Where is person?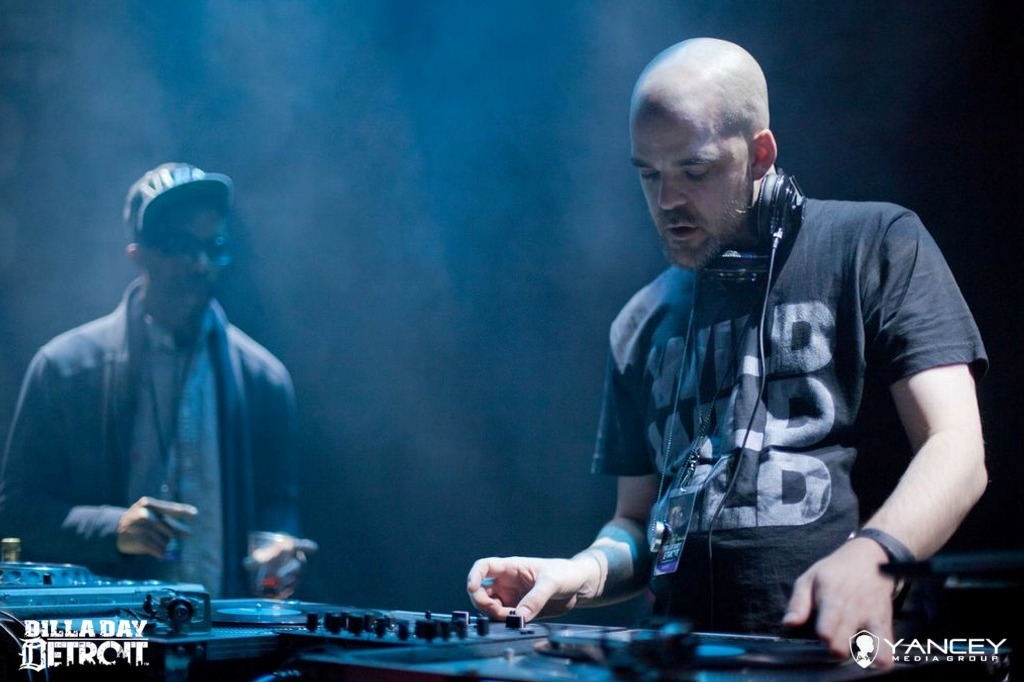
bbox=(466, 30, 986, 662).
